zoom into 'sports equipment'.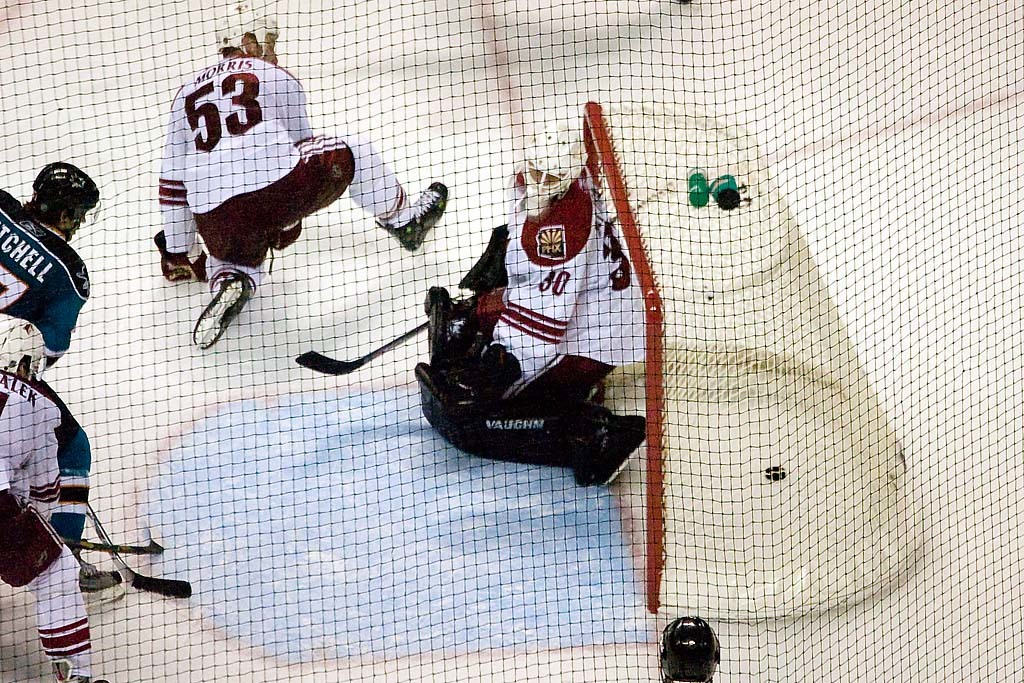
Zoom target: 0, 316, 43, 377.
